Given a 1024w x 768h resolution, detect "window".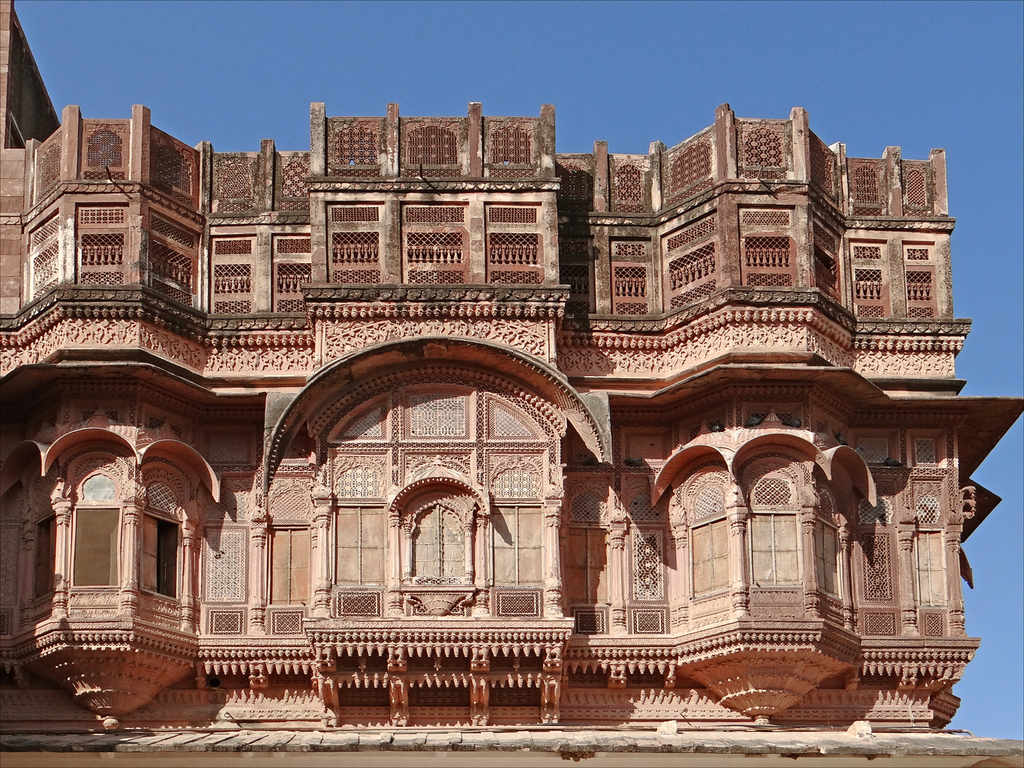
select_region(749, 513, 802, 587).
